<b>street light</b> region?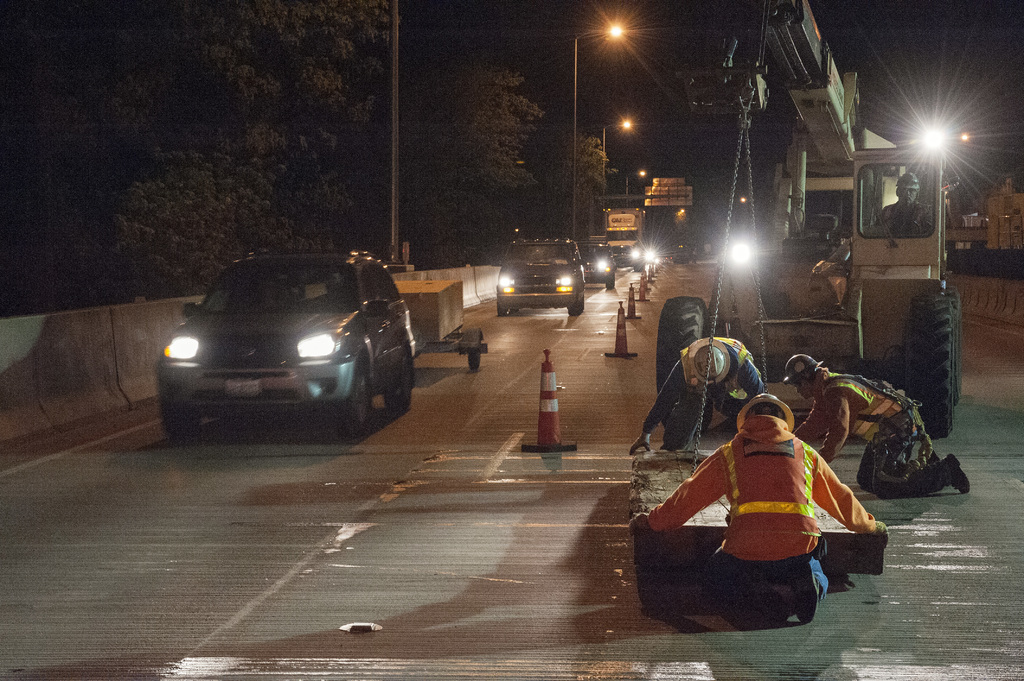
region(569, 12, 632, 239)
